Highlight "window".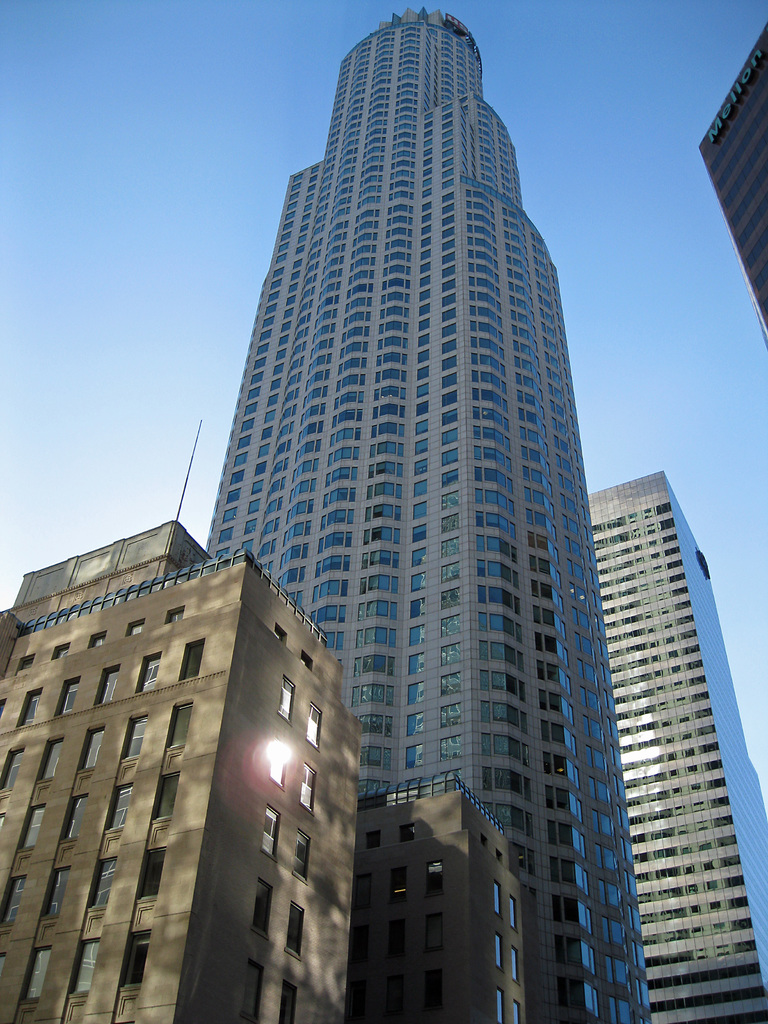
Highlighted region: [x1=26, y1=942, x2=53, y2=995].
